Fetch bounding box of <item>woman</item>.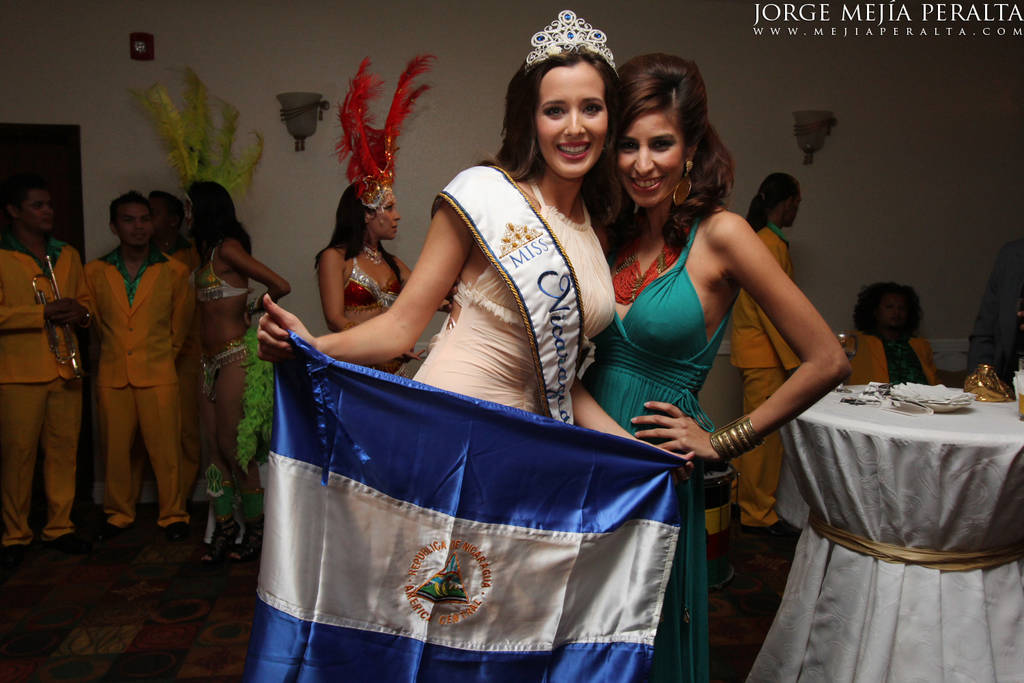
Bbox: bbox=(130, 58, 296, 561).
